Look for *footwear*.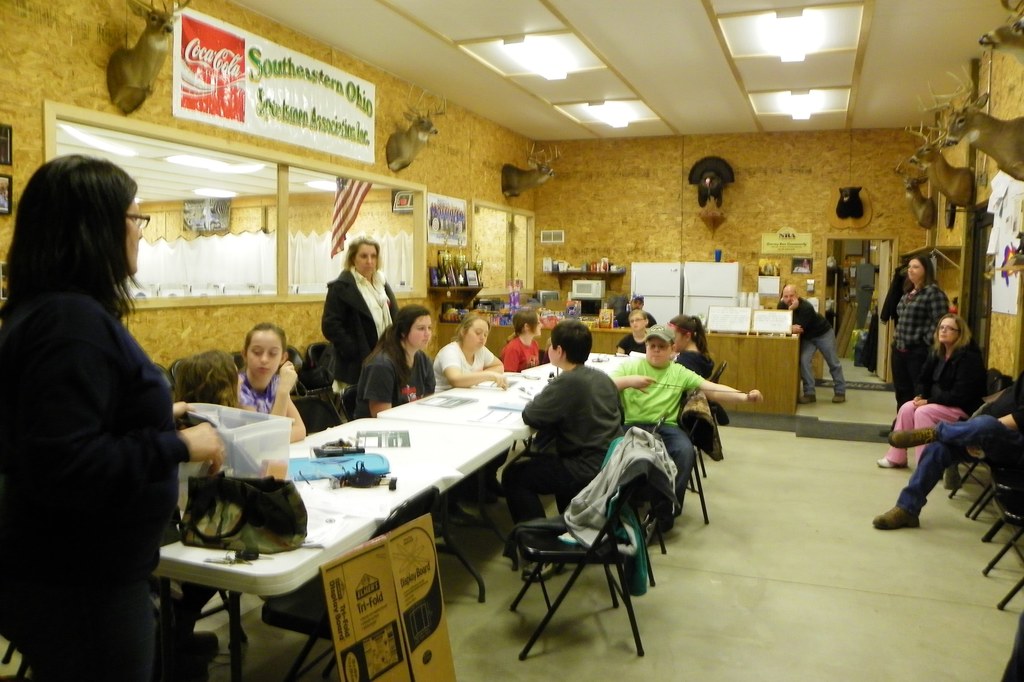
Found: (874,507,920,532).
